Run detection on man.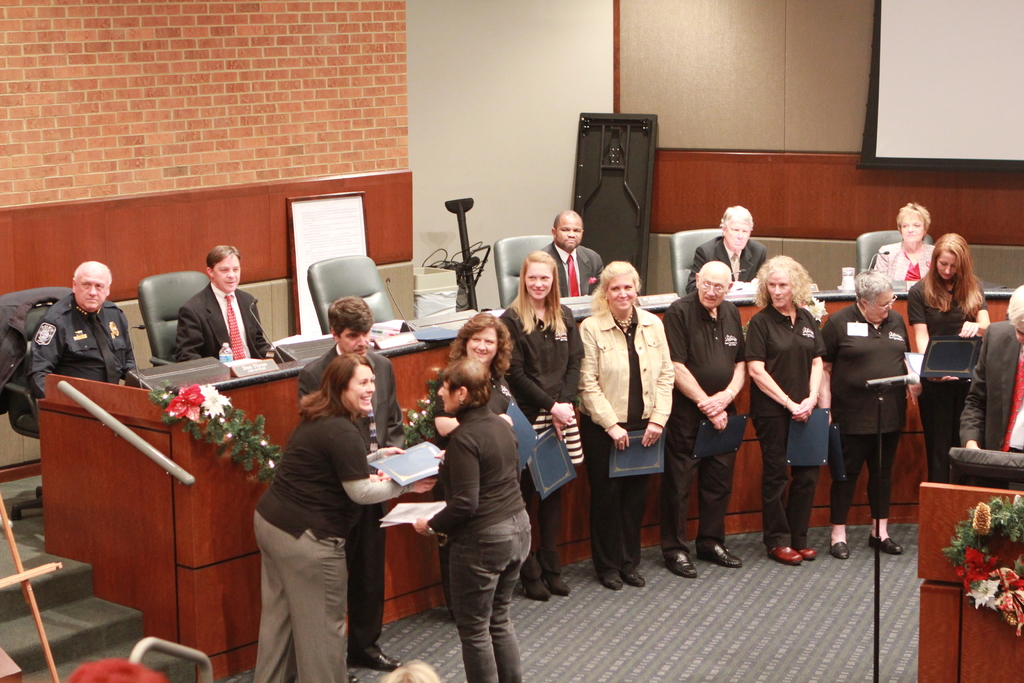
Result: [170,246,273,367].
